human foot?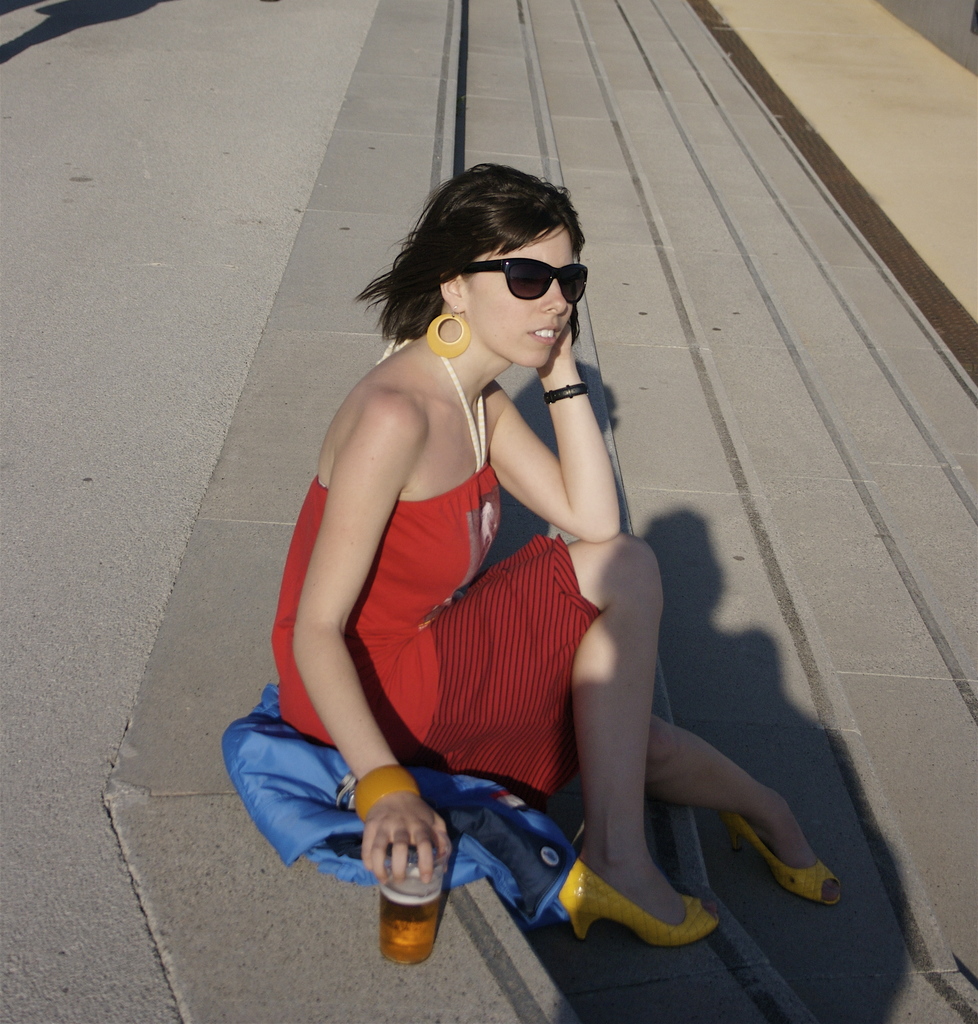
<box>567,818,731,938</box>
